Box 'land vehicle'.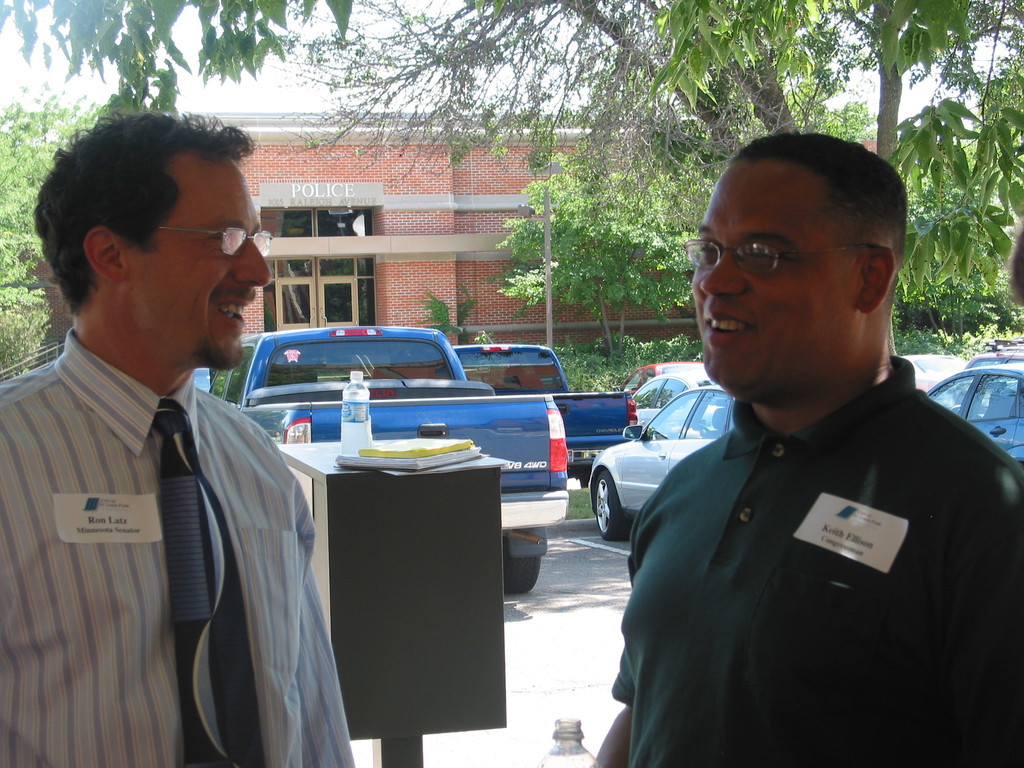
[x1=212, y1=324, x2=568, y2=595].
